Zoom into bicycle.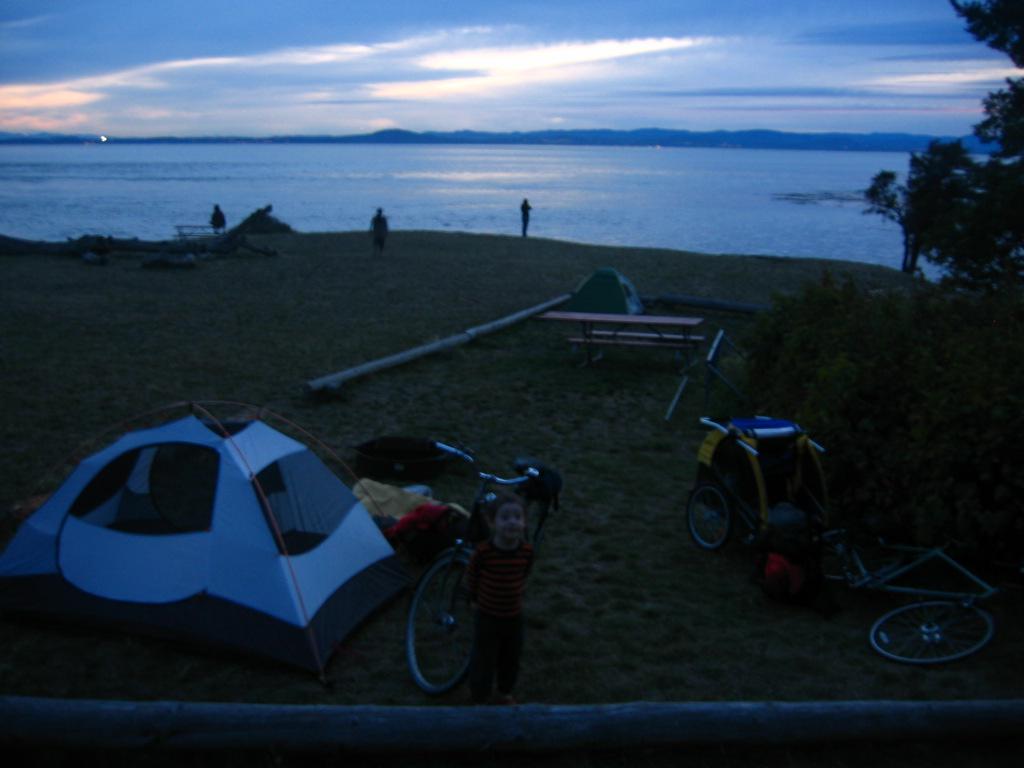
Zoom target: <box>374,452,570,698</box>.
